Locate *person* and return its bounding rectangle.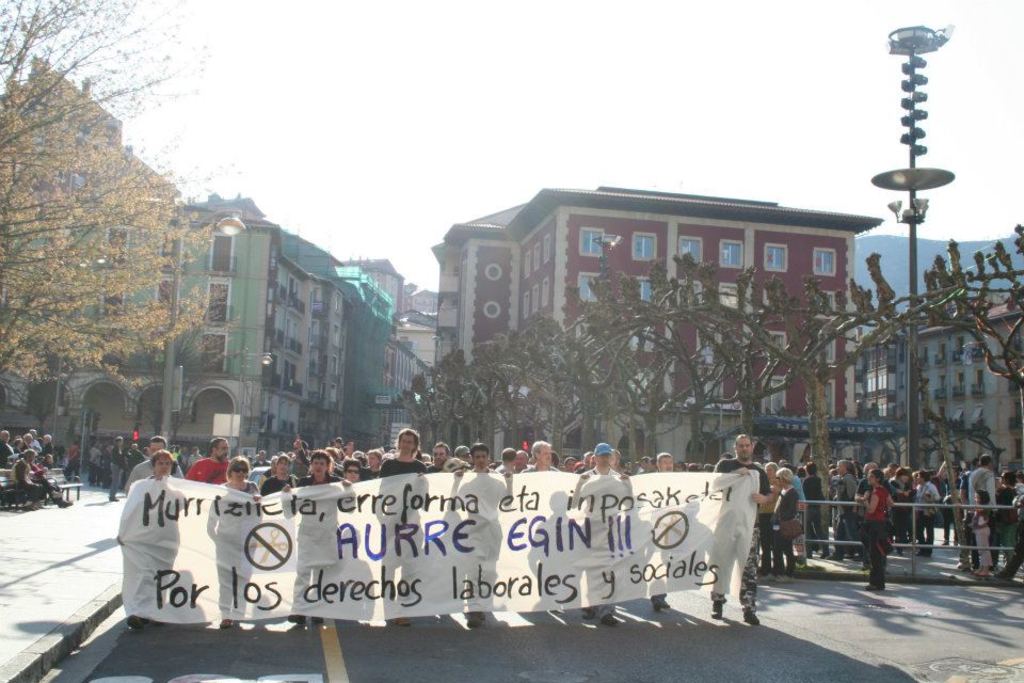
703,438,777,629.
